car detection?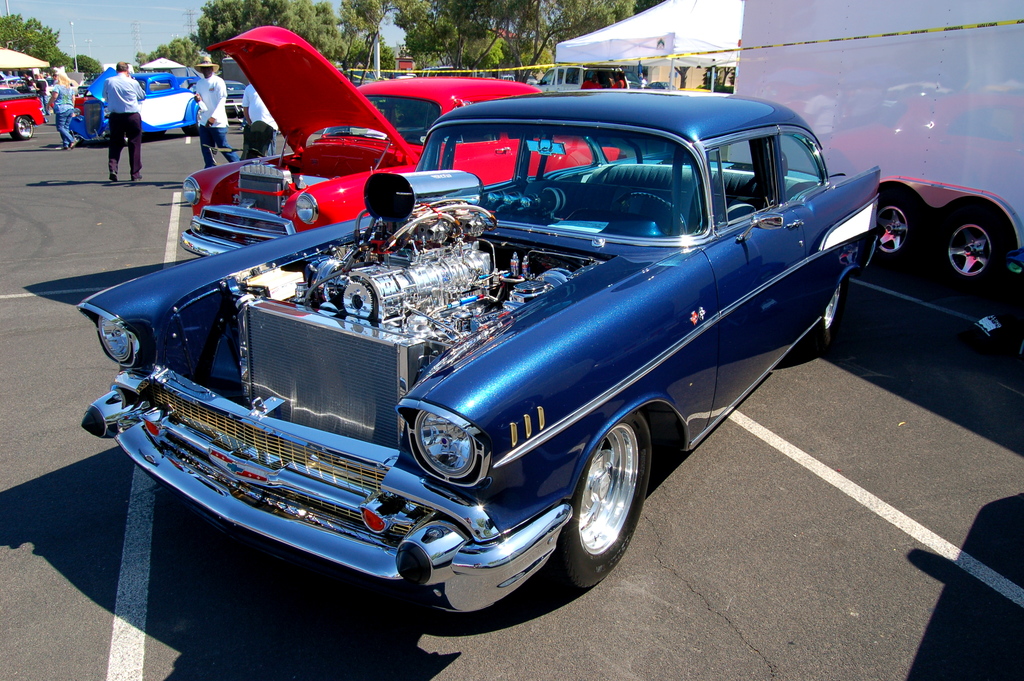
bbox=(64, 79, 905, 639)
